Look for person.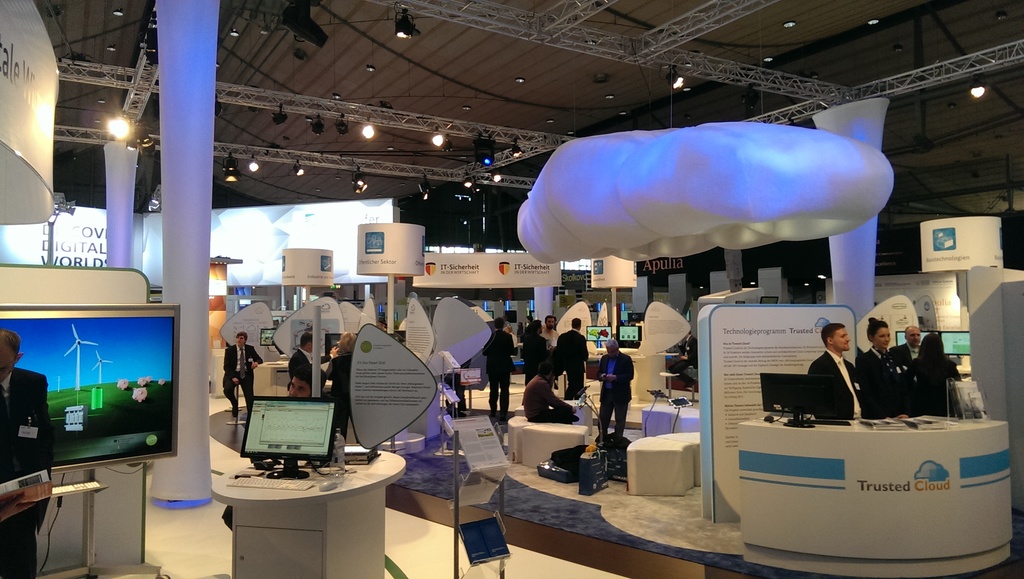
Found: <box>906,334,962,421</box>.
